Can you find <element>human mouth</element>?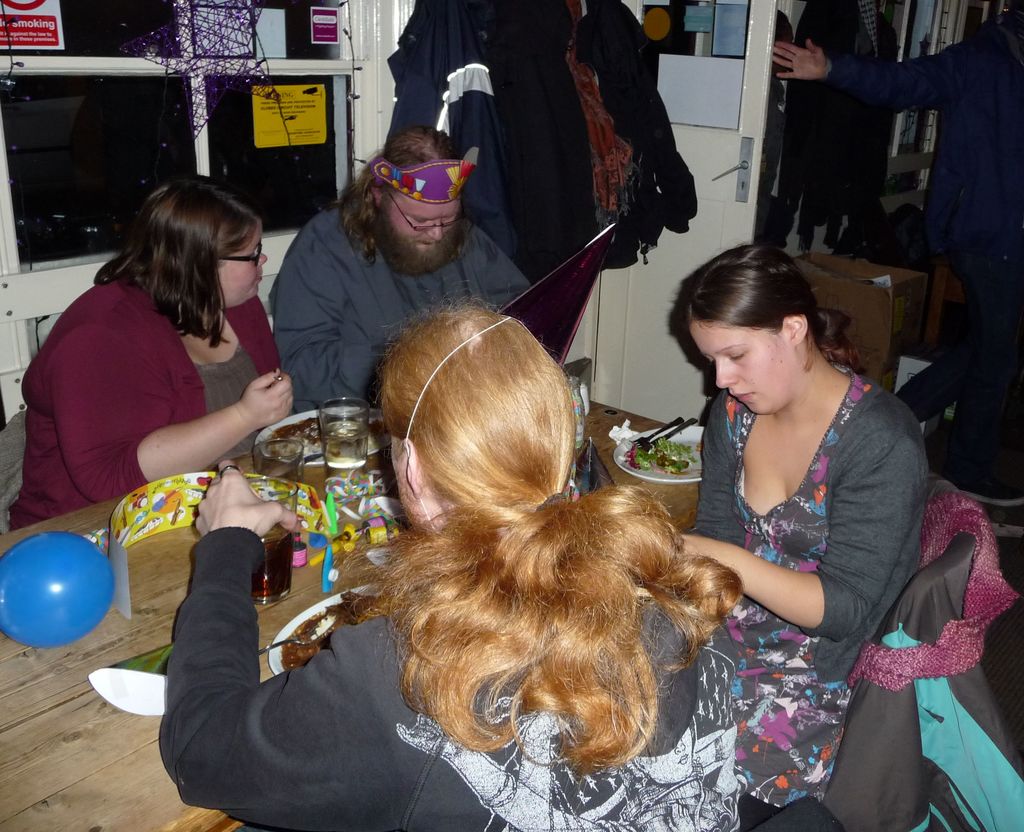
Yes, bounding box: {"x1": 728, "y1": 393, "x2": 749, "y2": 402}.
